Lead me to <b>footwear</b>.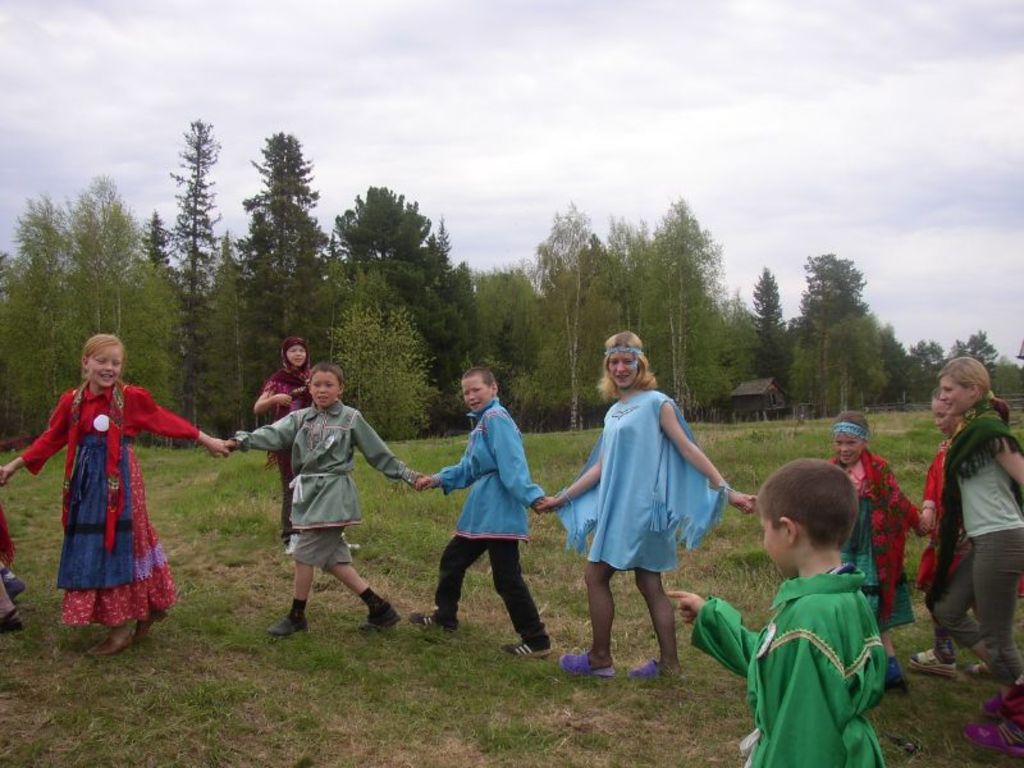
Lead to 287 532 298 553.
